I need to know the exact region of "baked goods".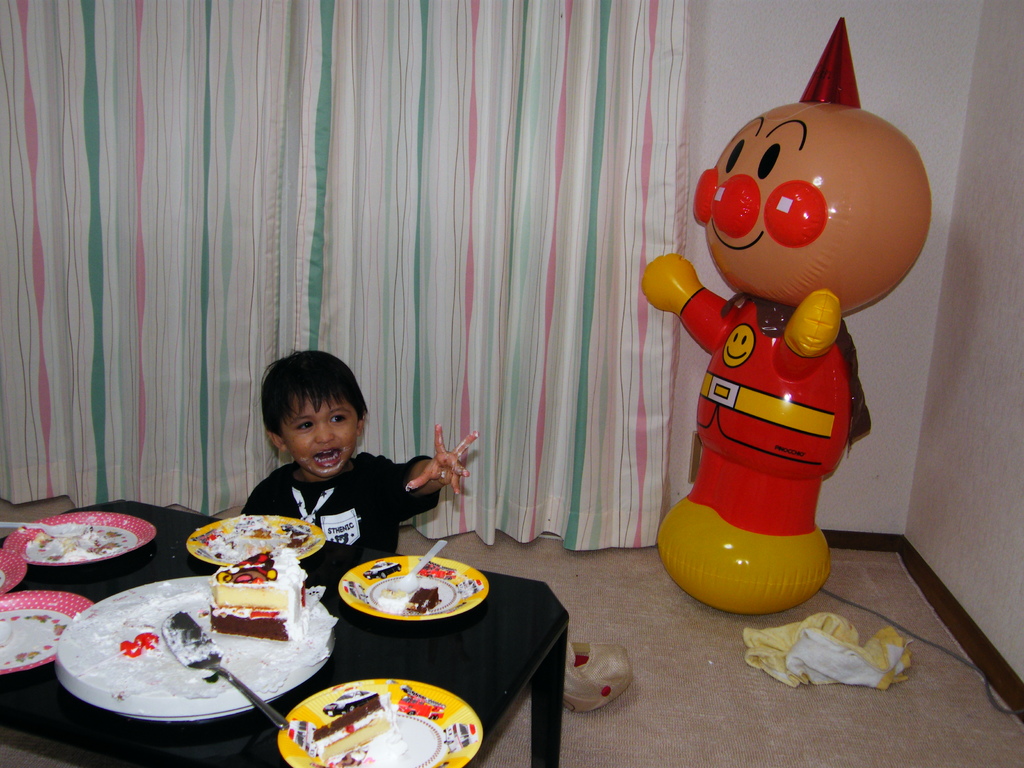
Region: [left=309, top=693, right=392, bottom=760].
